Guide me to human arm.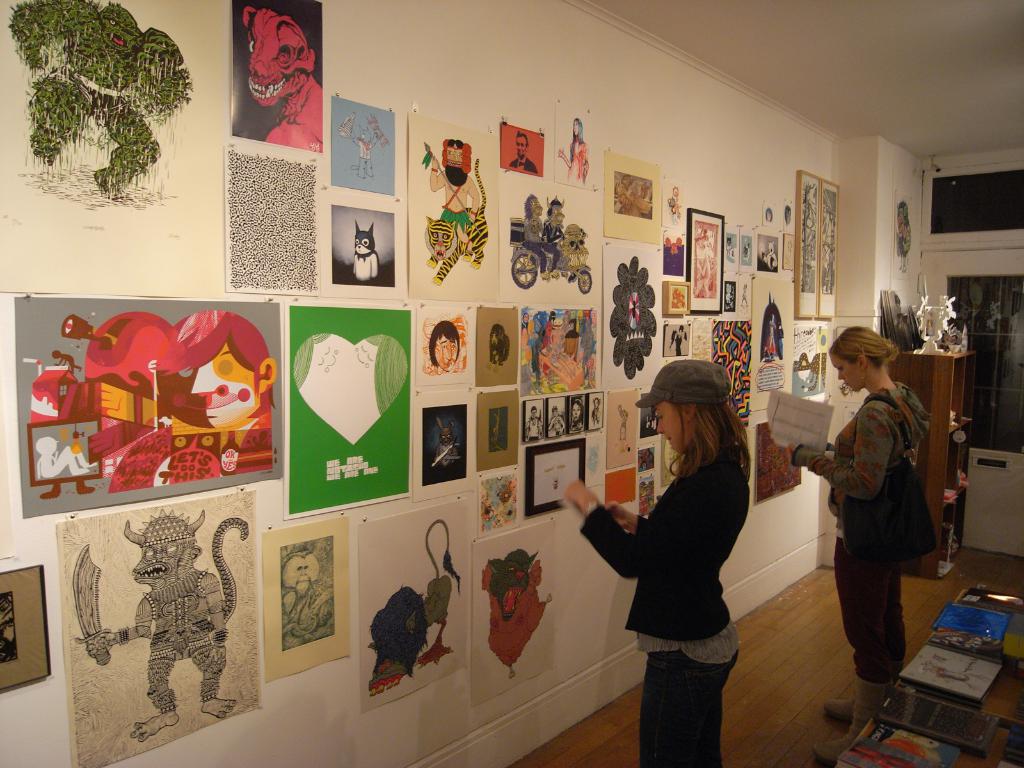
Guidance: l=472, t=176, r=481, b=225.
